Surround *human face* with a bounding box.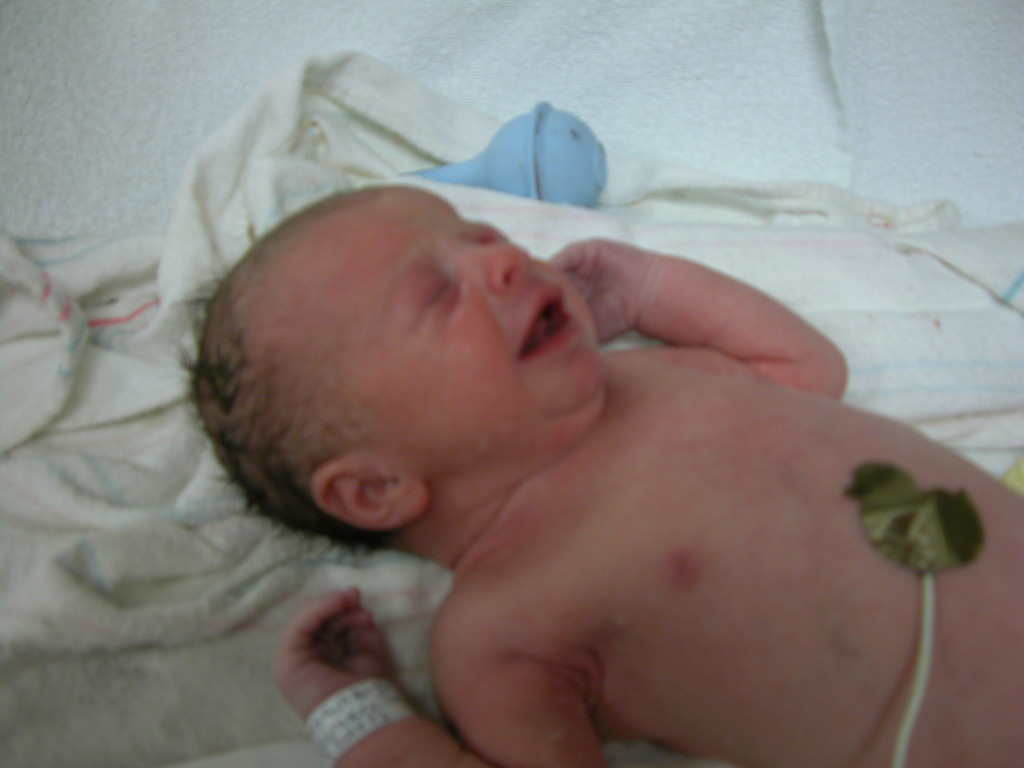
select_region(300, 183, 605, 471).
